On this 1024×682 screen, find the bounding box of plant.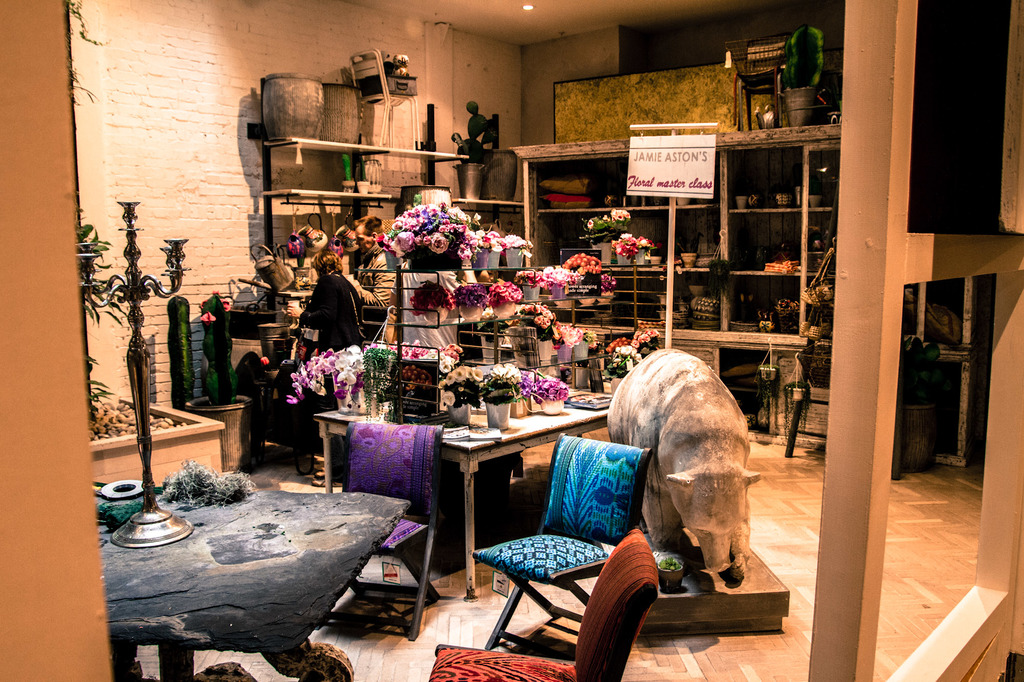
Bounding box: <bbox>369, 202, 485, 257</bbox>.
